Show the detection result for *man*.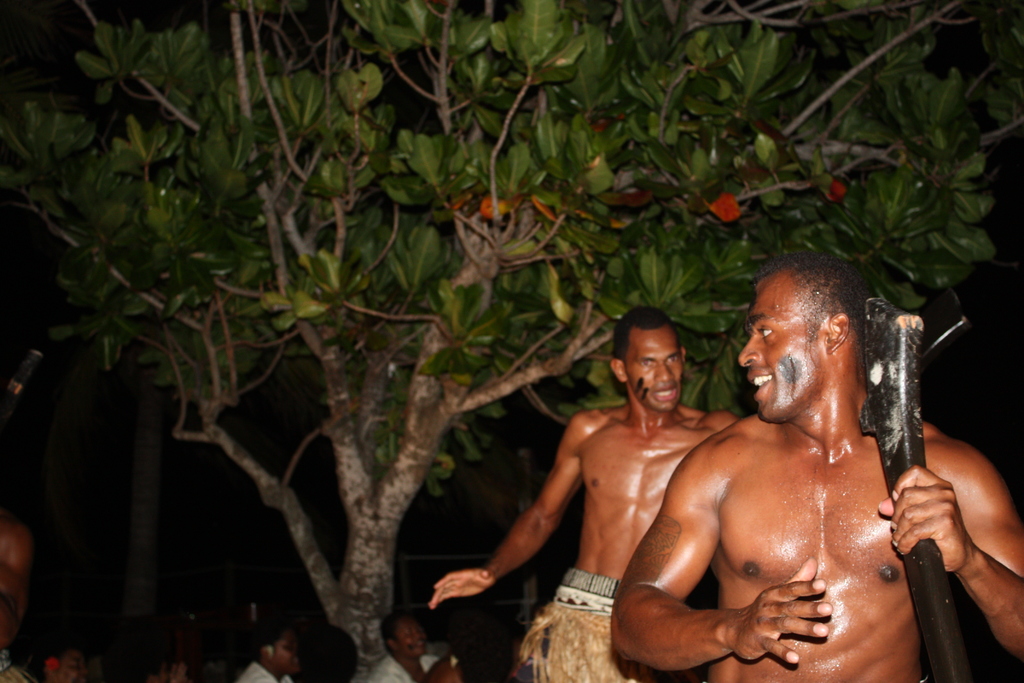
(360, 609, 432, 682).
